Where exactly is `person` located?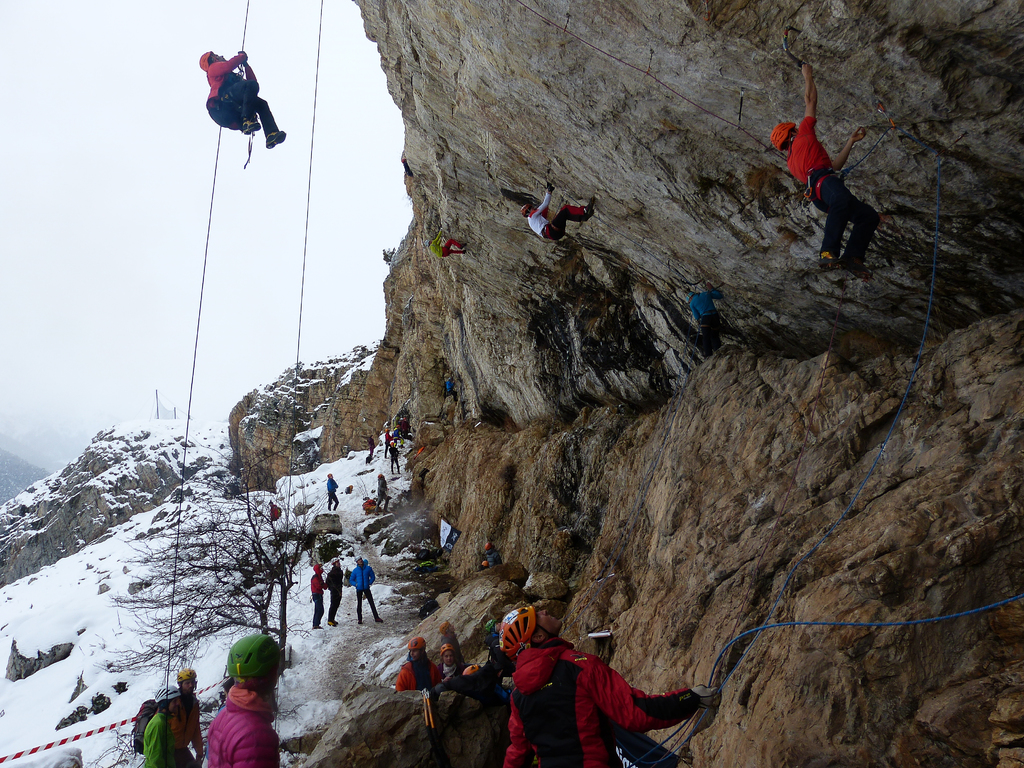
Its bounding box is box=[500, 602, 715, 767].
